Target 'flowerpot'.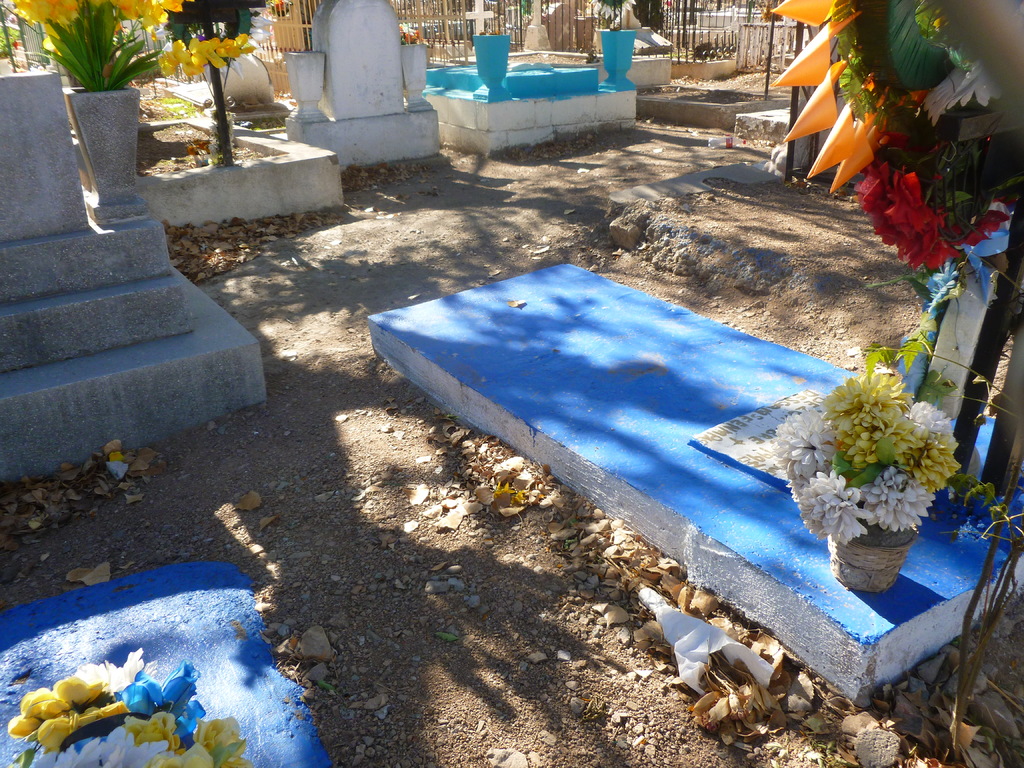
Target region: <region>401, 42, 424, 98</region>.
